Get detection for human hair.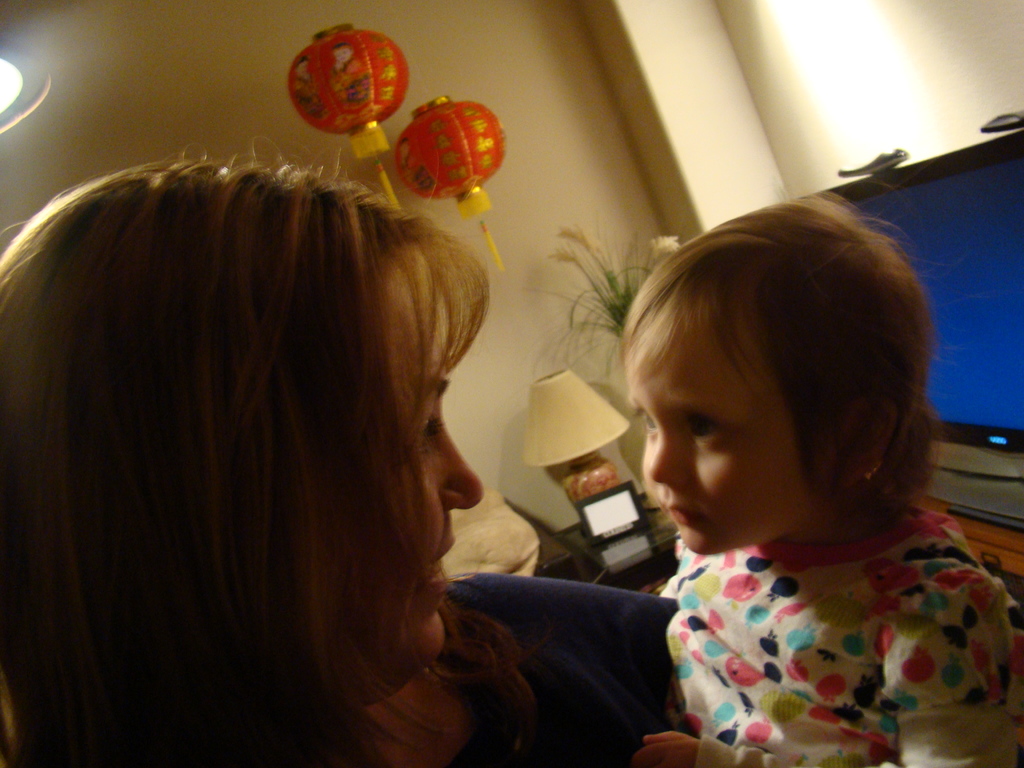
Detection: BBox(17, 106, 529, 767).
